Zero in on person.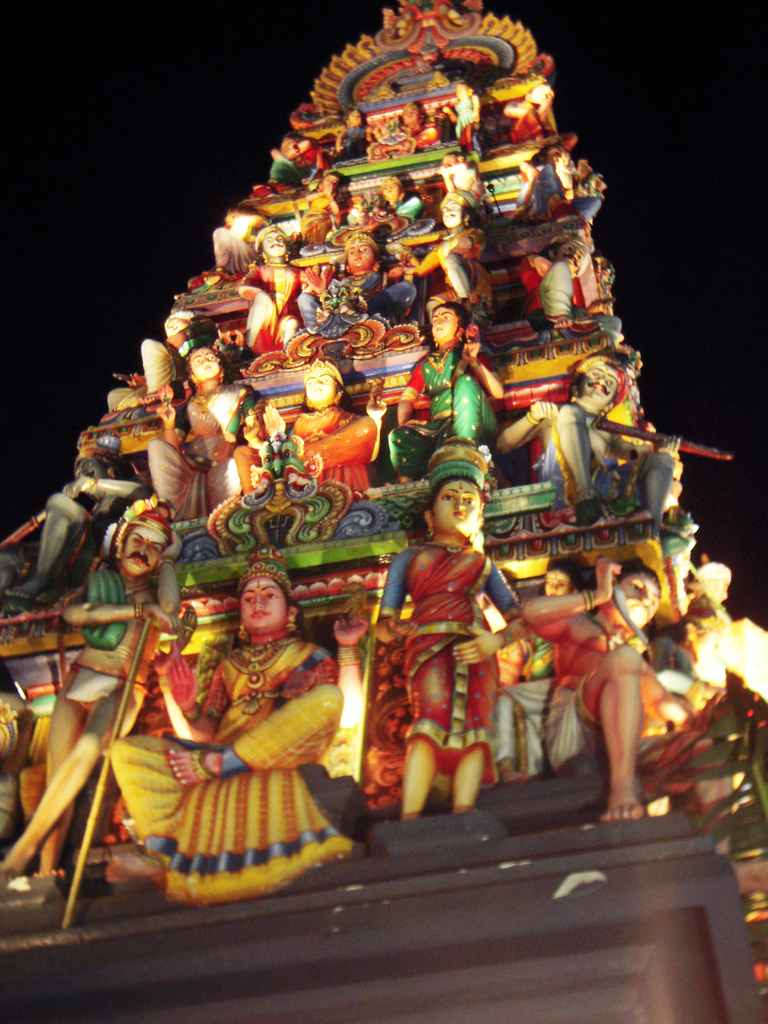
Zeroed in: [116, 548, 345, 895].
